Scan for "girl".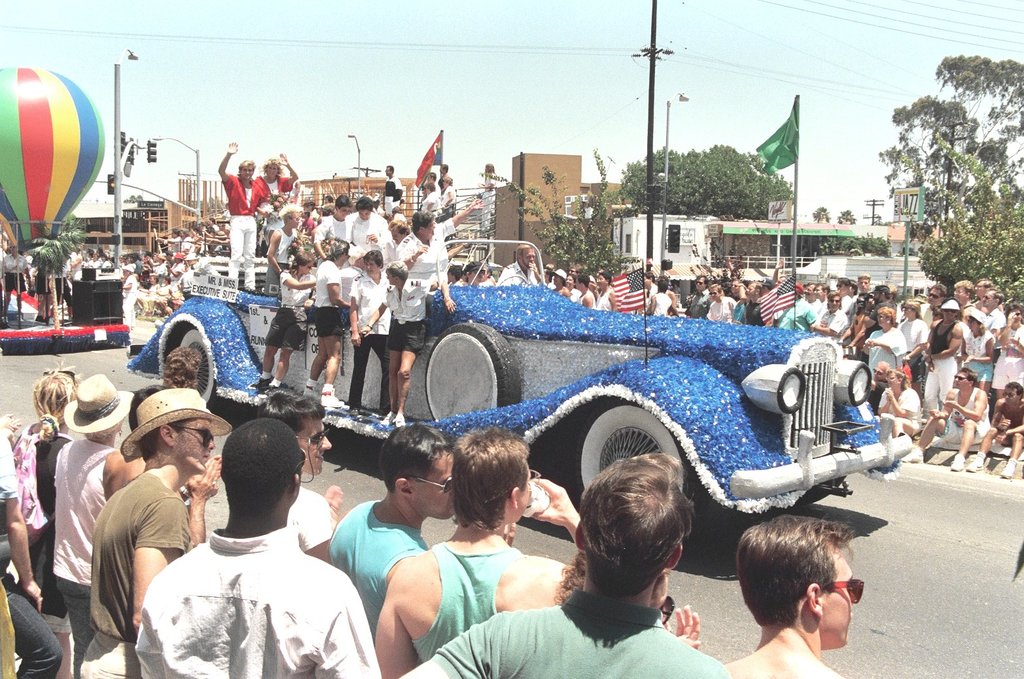
Scan result: left=10, top=352, right=96, bottom=638.
